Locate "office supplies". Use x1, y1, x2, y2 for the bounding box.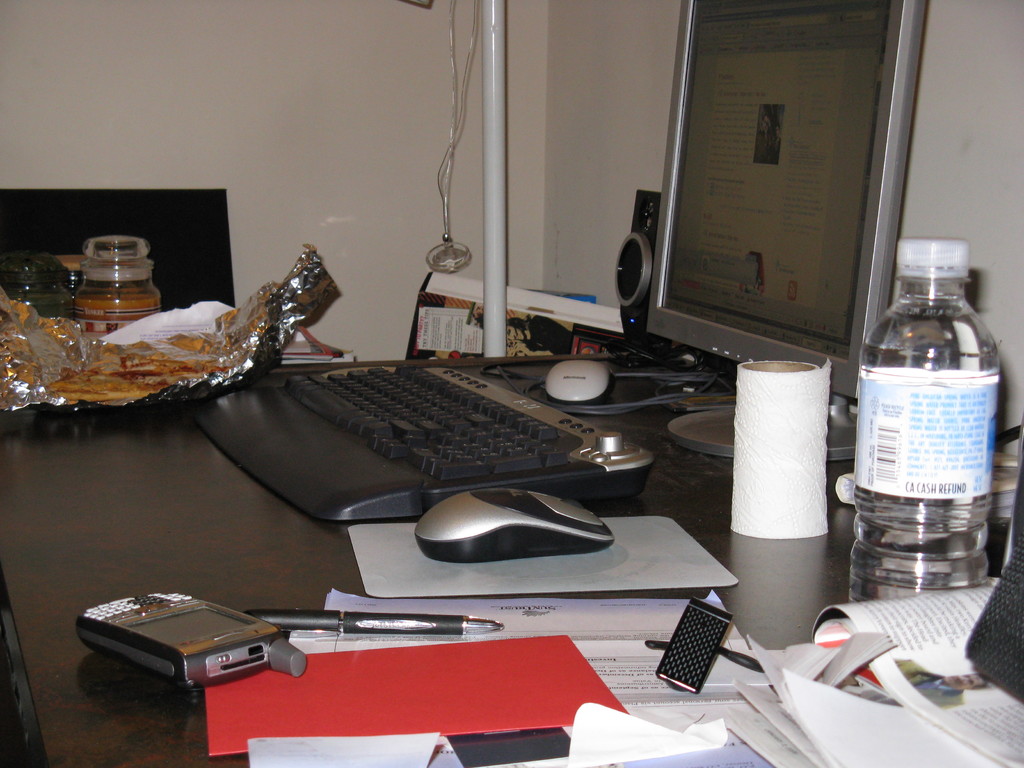
422, 482, 609, 568.
